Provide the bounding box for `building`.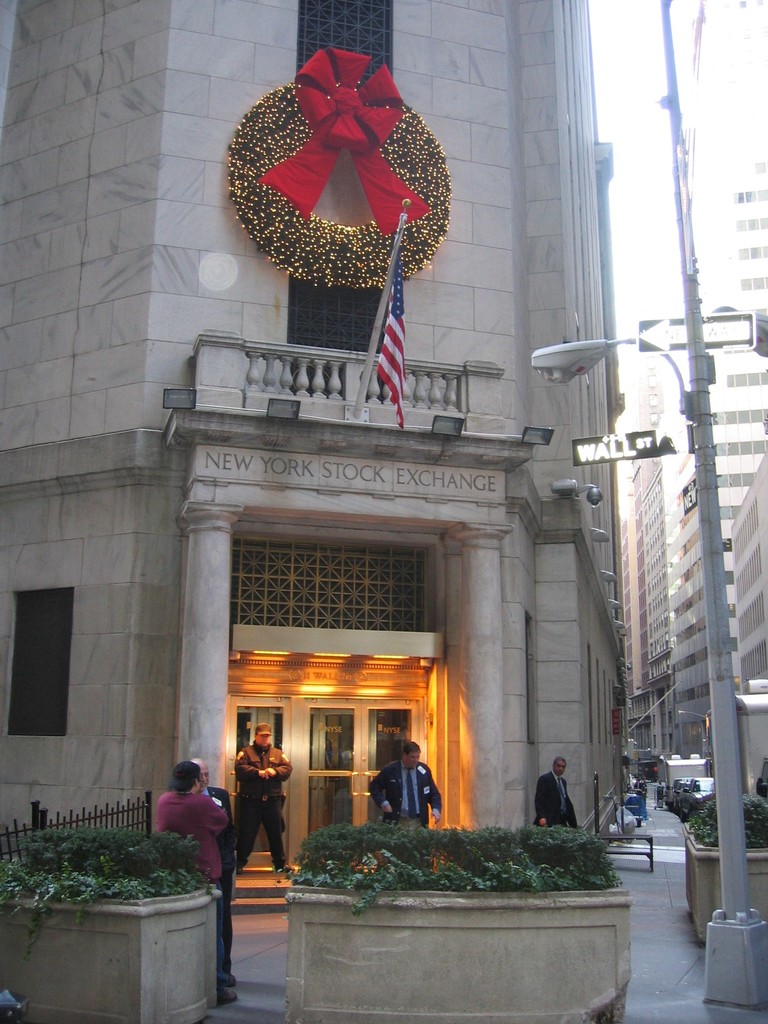
pyautogui.locateOnScreen(665, 147, 767, 776).
